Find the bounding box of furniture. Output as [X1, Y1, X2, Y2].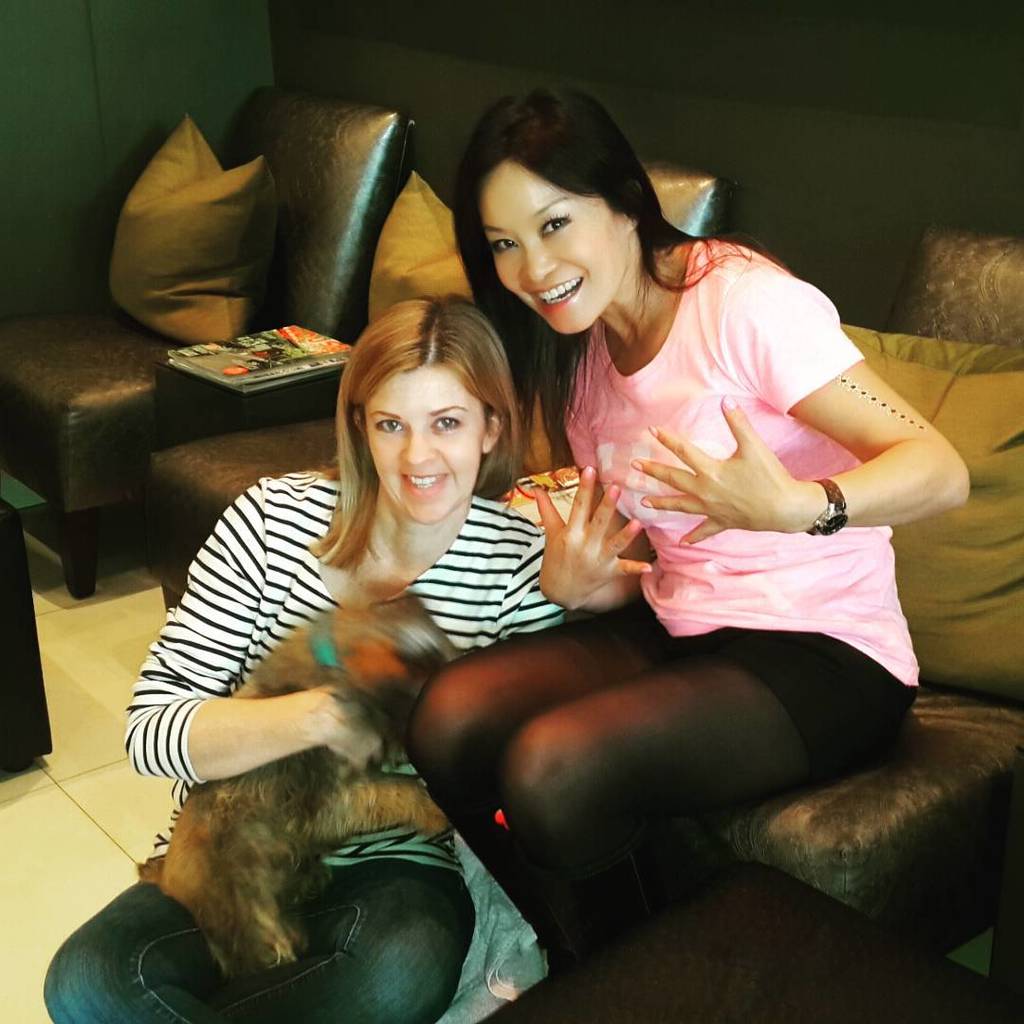
[0, 82, 415, 600].
